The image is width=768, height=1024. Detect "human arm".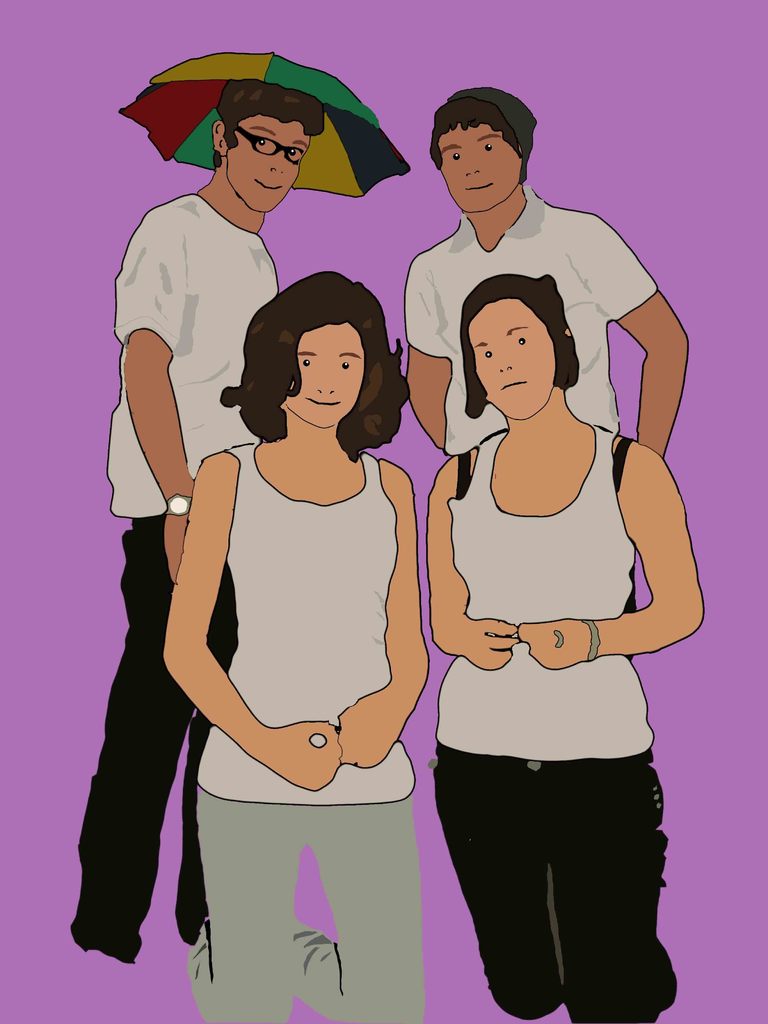
Detection: crop(593, 213, 700, 449).
